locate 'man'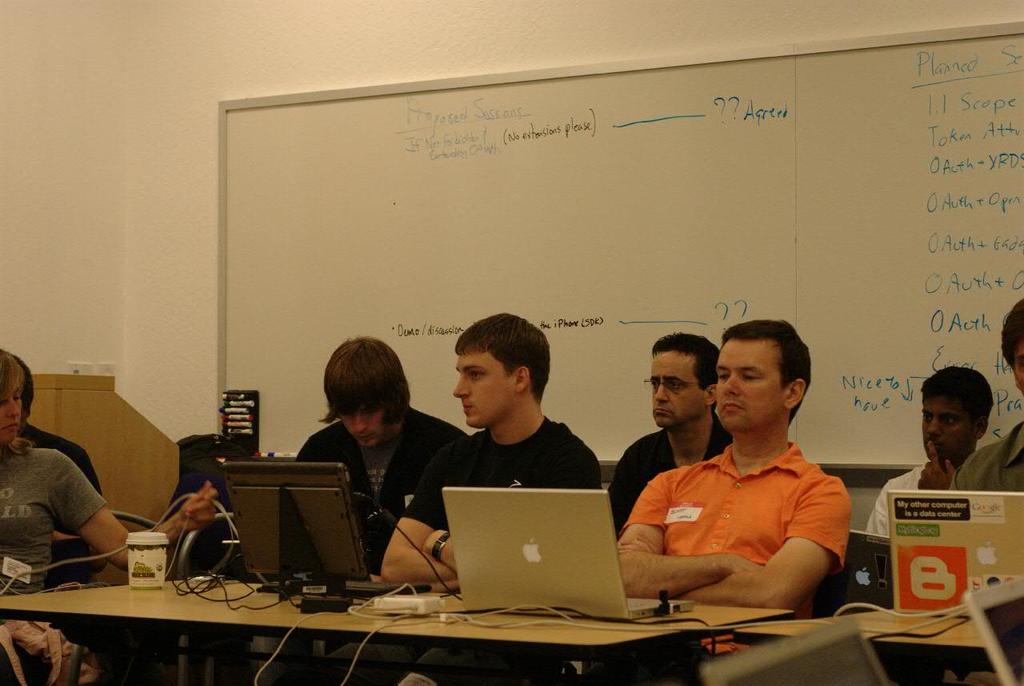
BBox(0, 347, 213, 592)
